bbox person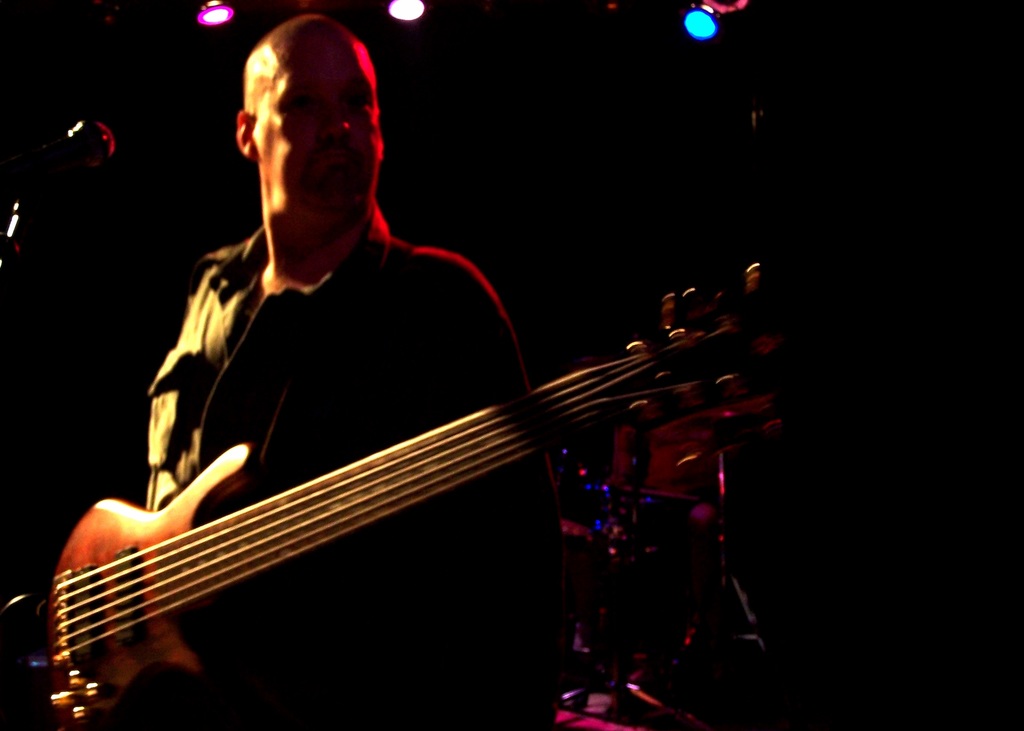
l=62, t=33, r=797, b=729
